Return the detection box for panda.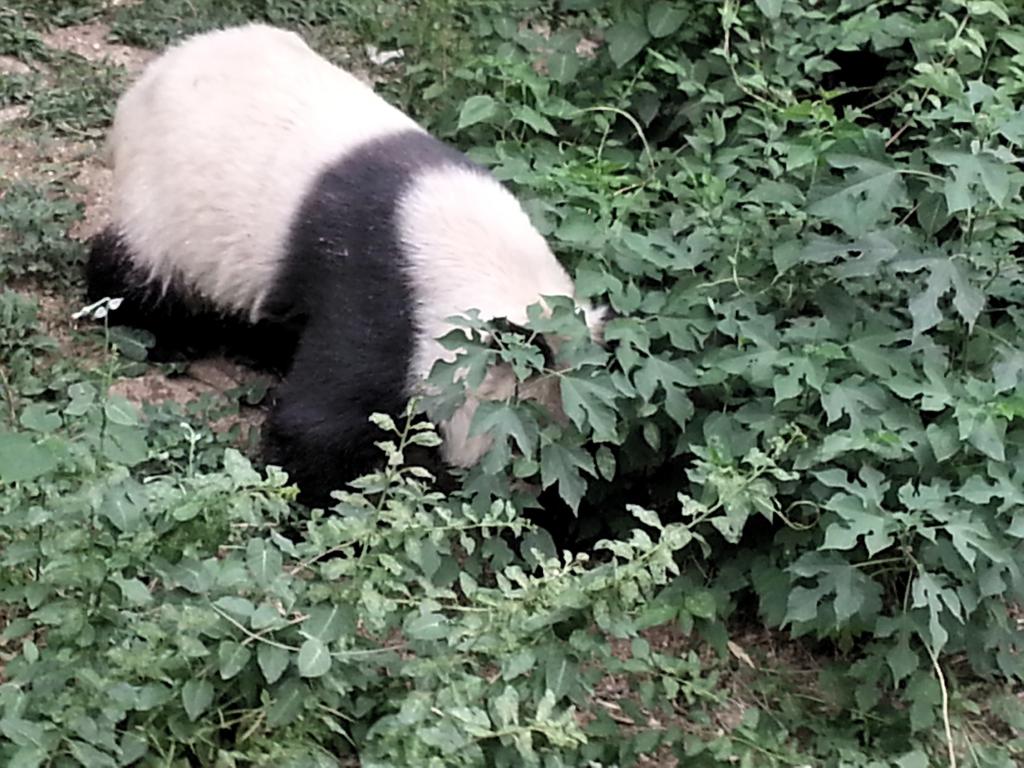
crop(81, 22, 612, 515).
